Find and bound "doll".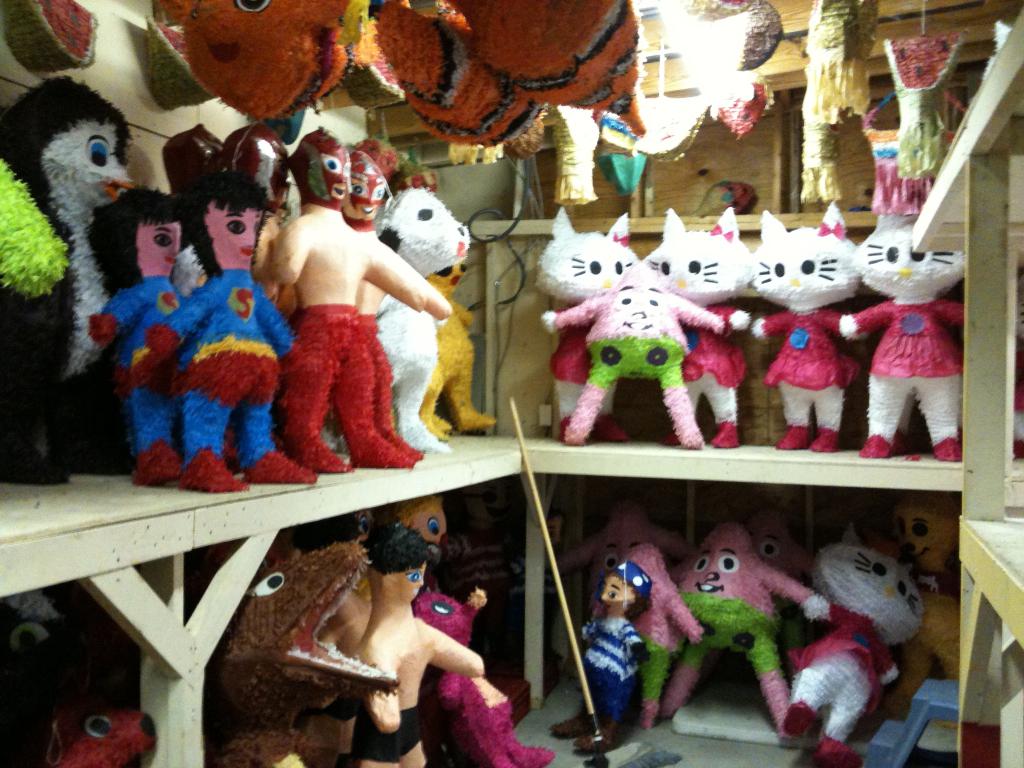
Bound: (0, 585, 80, 705).
